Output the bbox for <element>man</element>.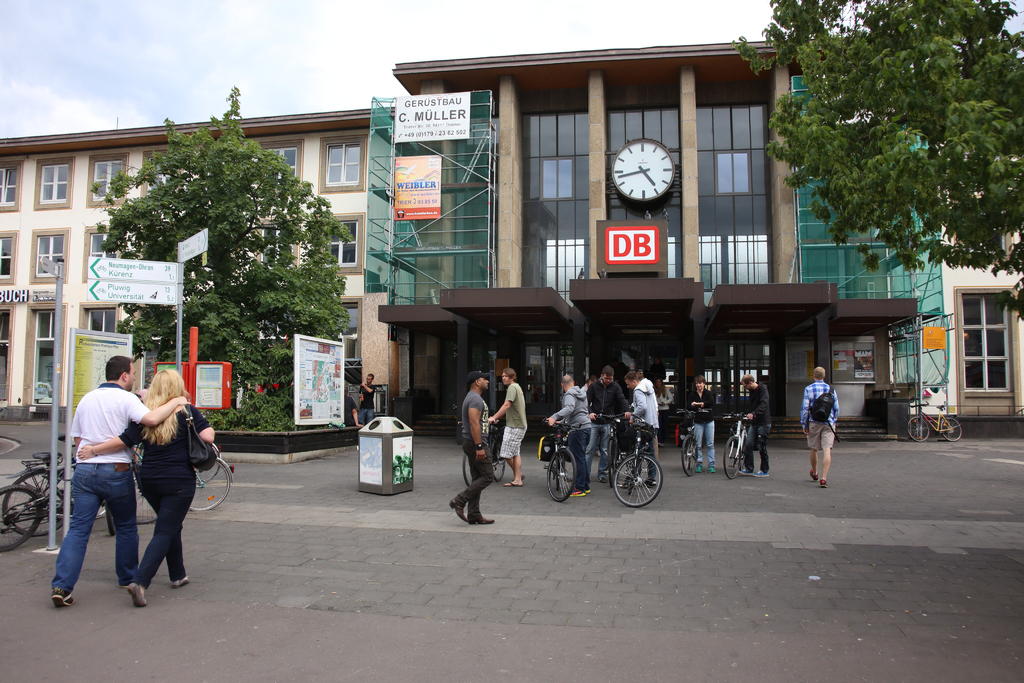
(356, 375, 378, 426).
